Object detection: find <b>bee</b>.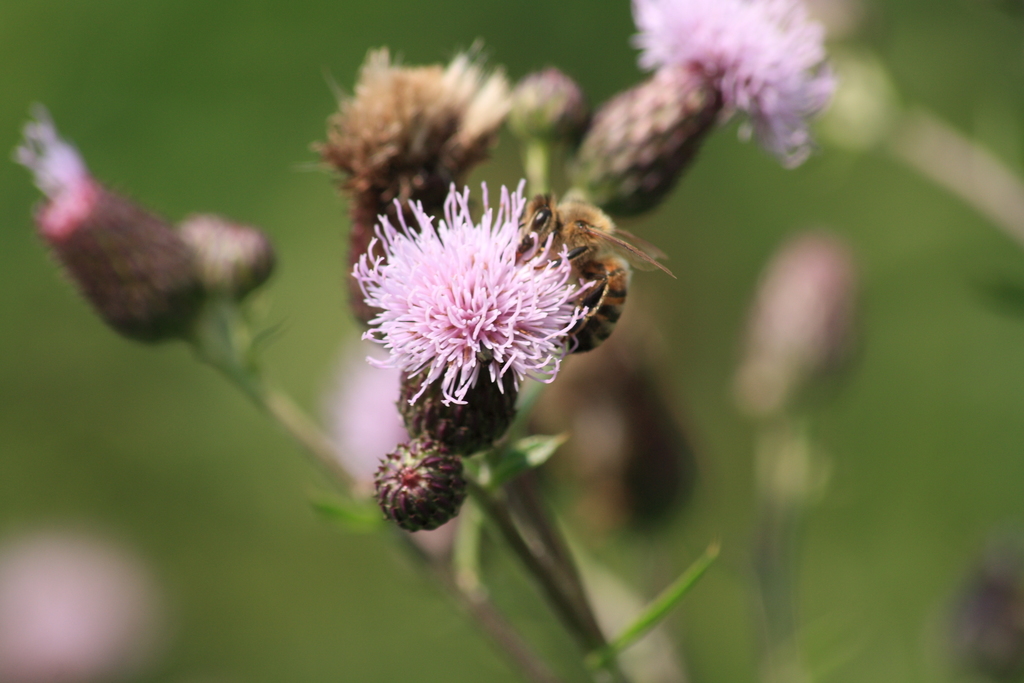
[left=524, top=170, right=670, bottom=354].
